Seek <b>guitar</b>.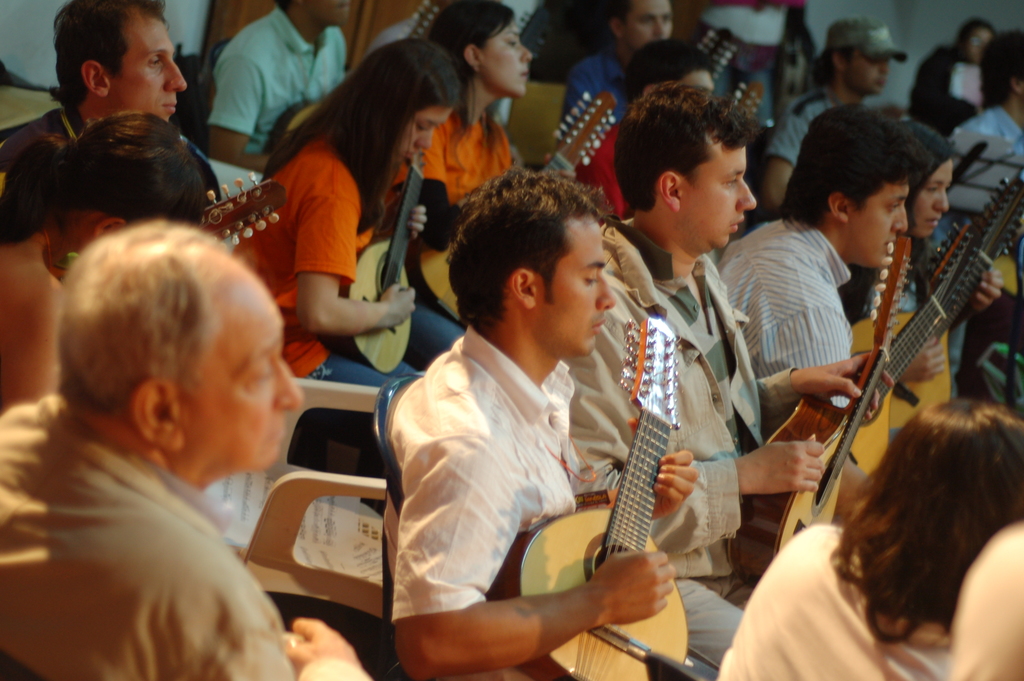
l=970, t=159, r=1023, b=249.
